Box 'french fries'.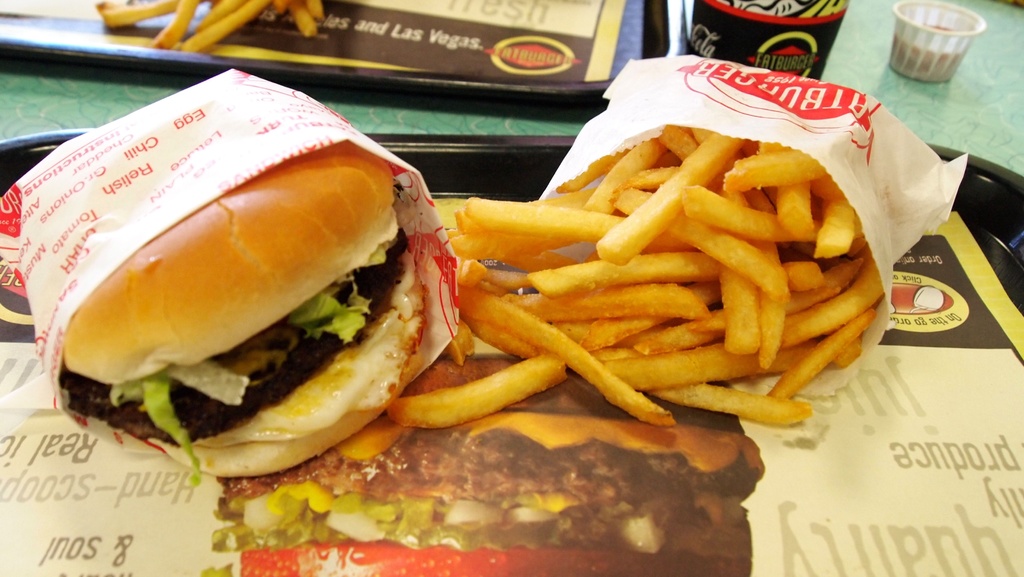
719, 151, 825, 193.
